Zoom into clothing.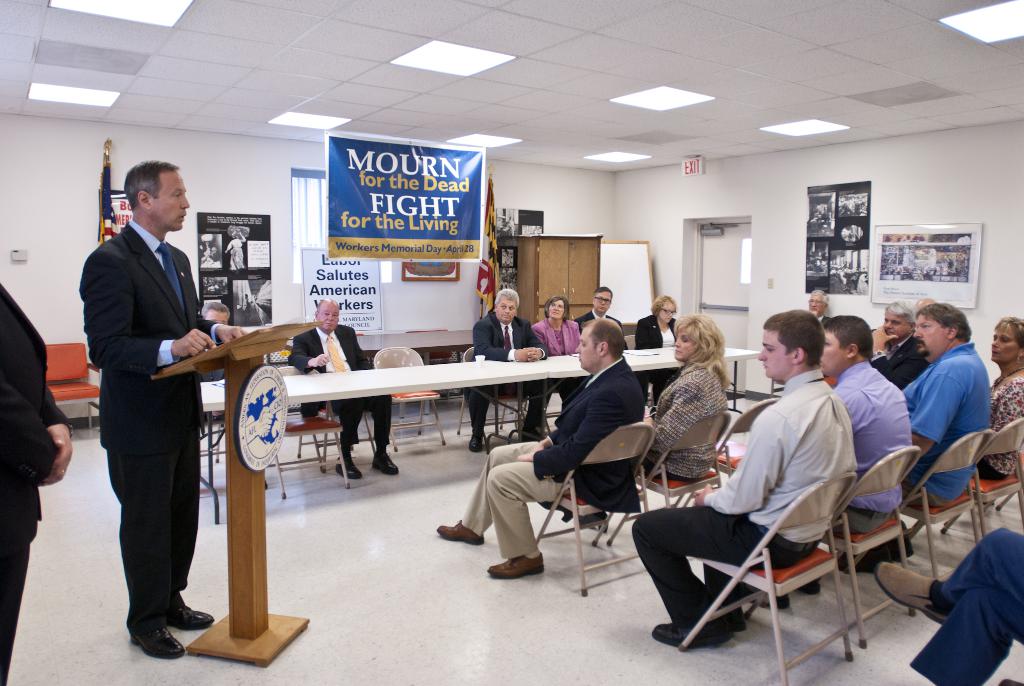
Zoom target: detection(900, 340, 991, 504).
